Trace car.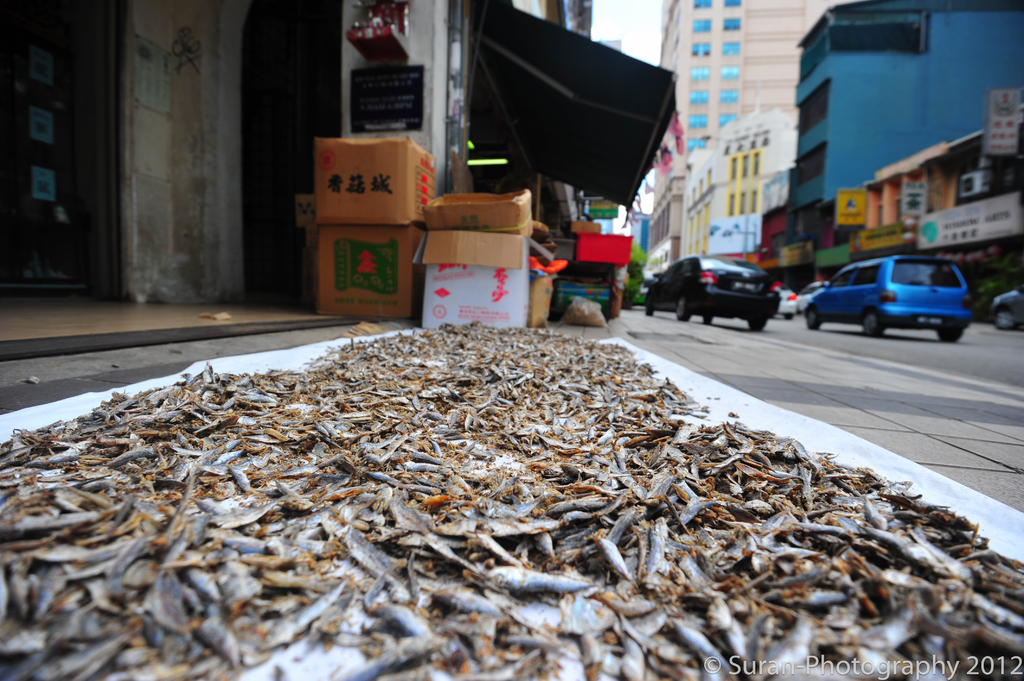
Traced to (991, 287, 1023, 328).
